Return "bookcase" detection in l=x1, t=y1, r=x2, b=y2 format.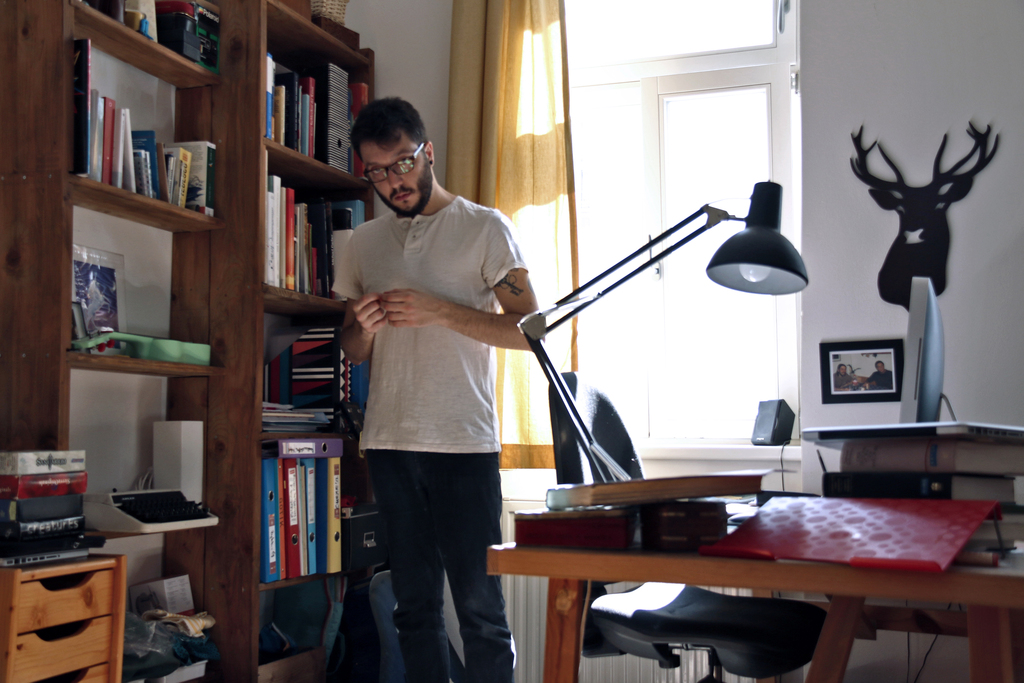
l=0, t=0, r=373, b=682.
